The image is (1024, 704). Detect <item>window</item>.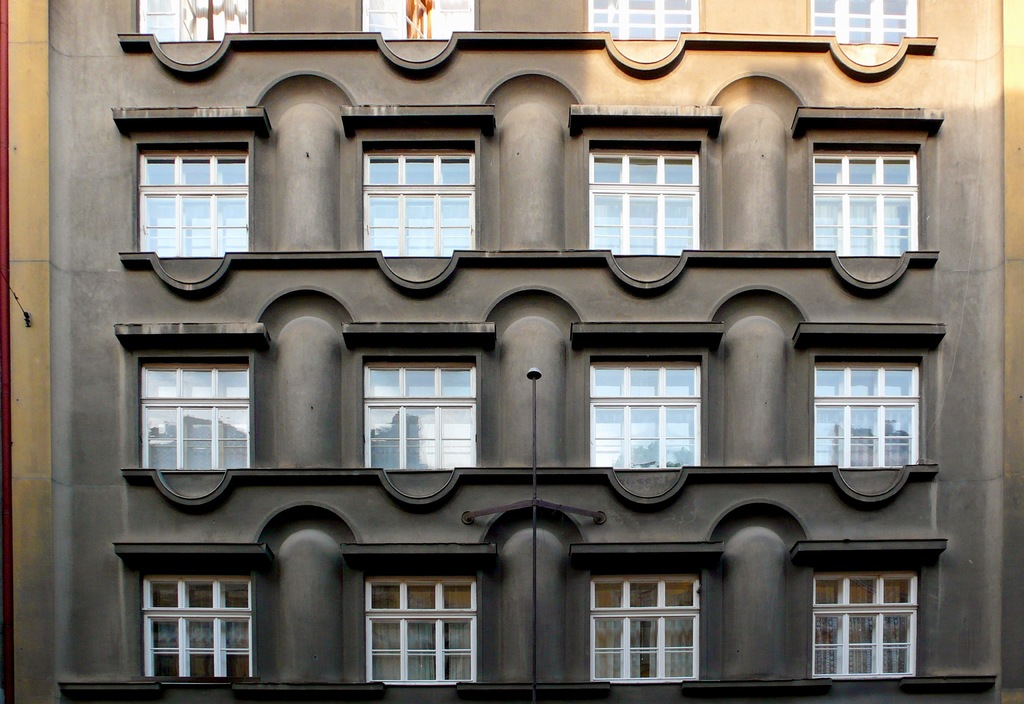
Detection: (left=344, top=545, right=502, bottom=689).
